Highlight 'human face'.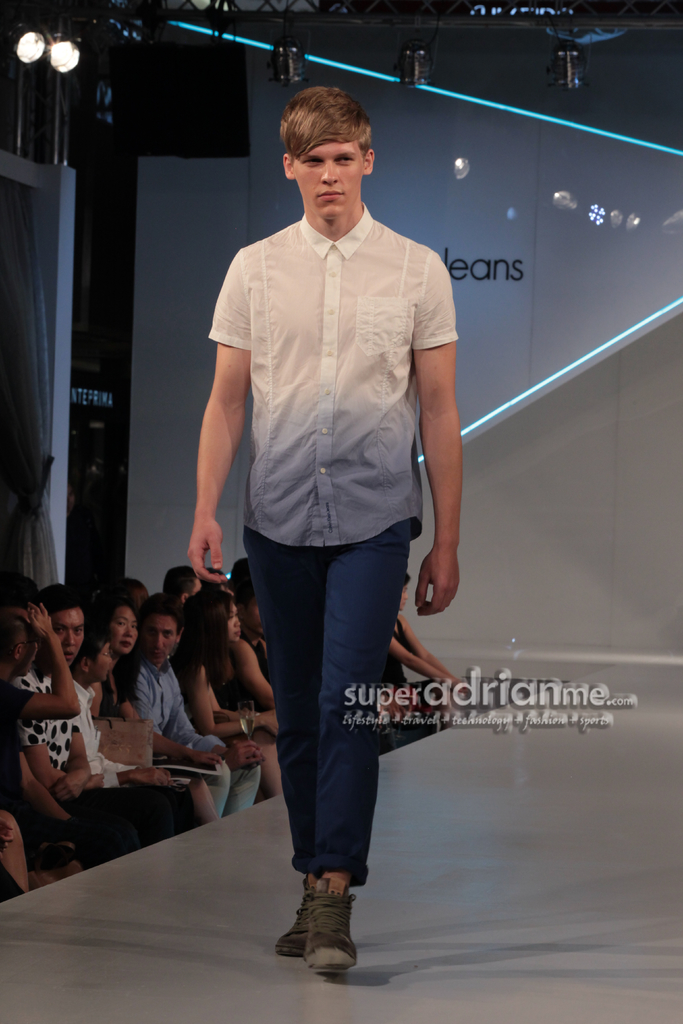
Highlighted region: left=245, top=596, right=261, bottom=634.
